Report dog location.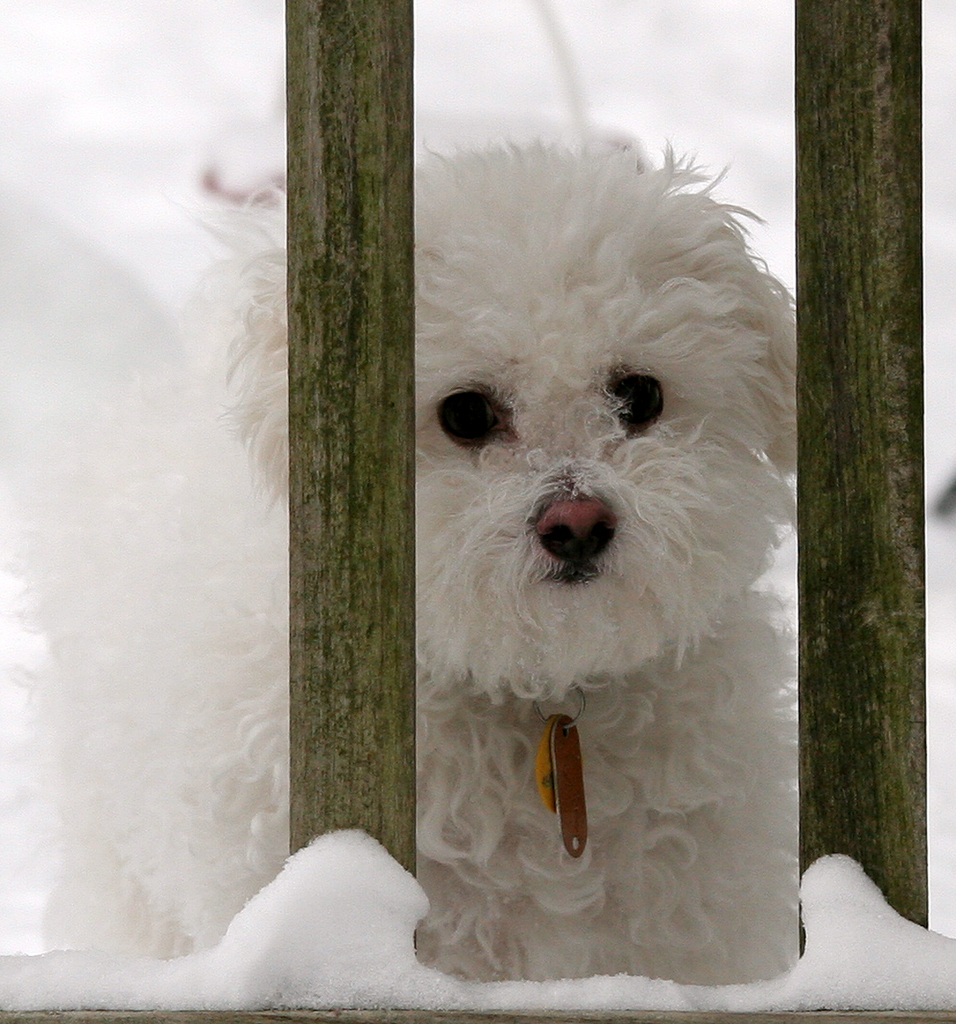
Report: l=0, t=134, r=798, b=989.
